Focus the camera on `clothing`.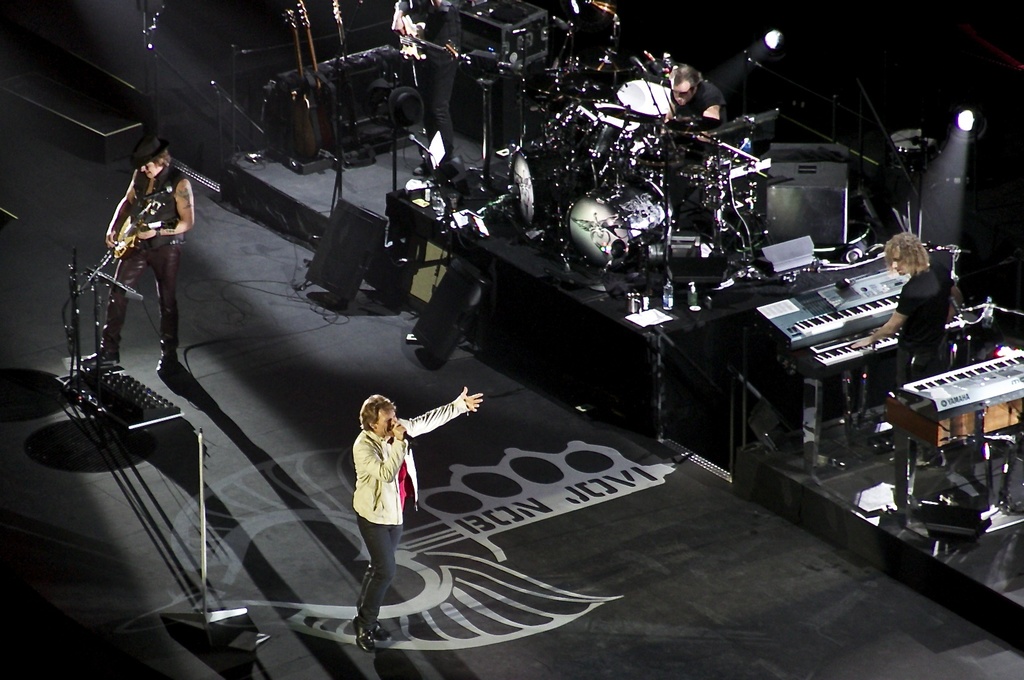
Focus region: bbox=[97, 162, 186, 356].
